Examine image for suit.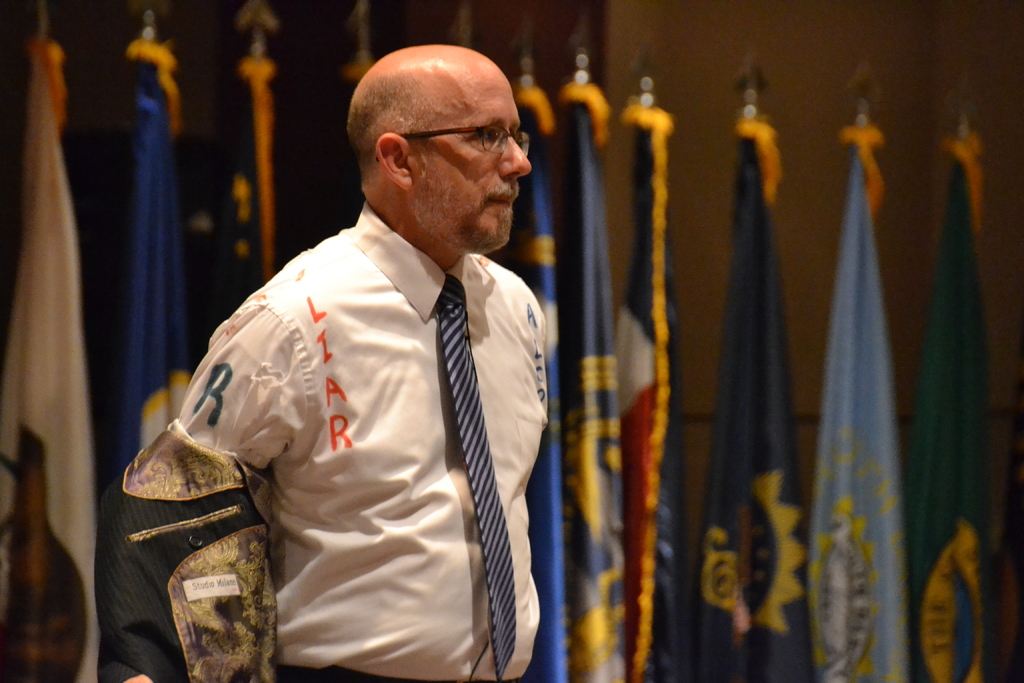
Examination result: <region>95, 208, 542, 682</region>.
